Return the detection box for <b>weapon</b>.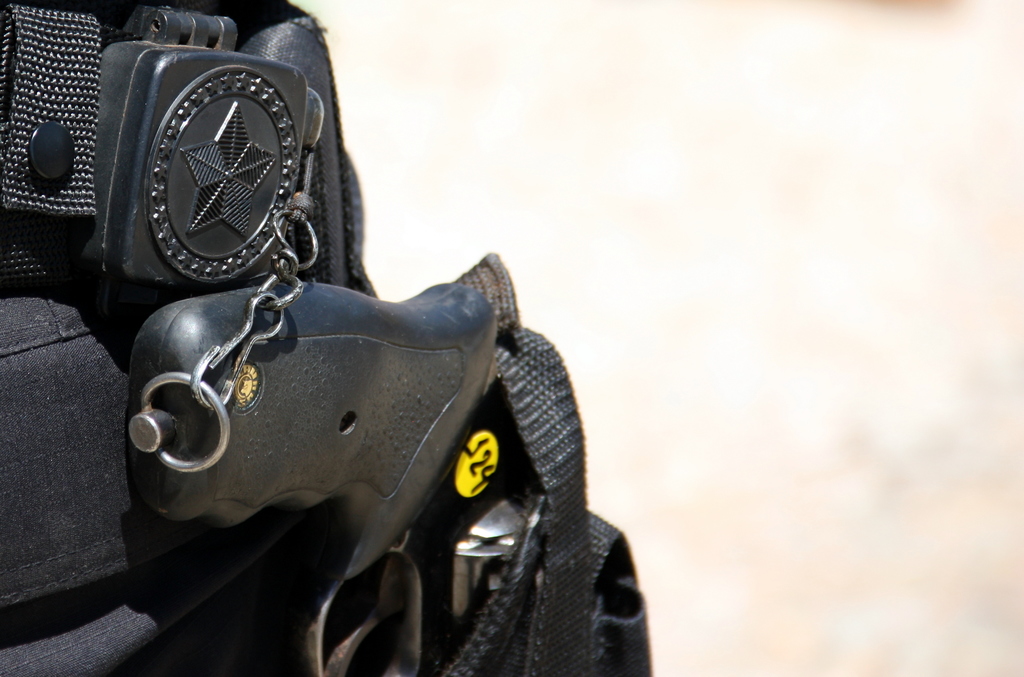
pyautogui.locateOnScreen(120, 279, 648, 676).
